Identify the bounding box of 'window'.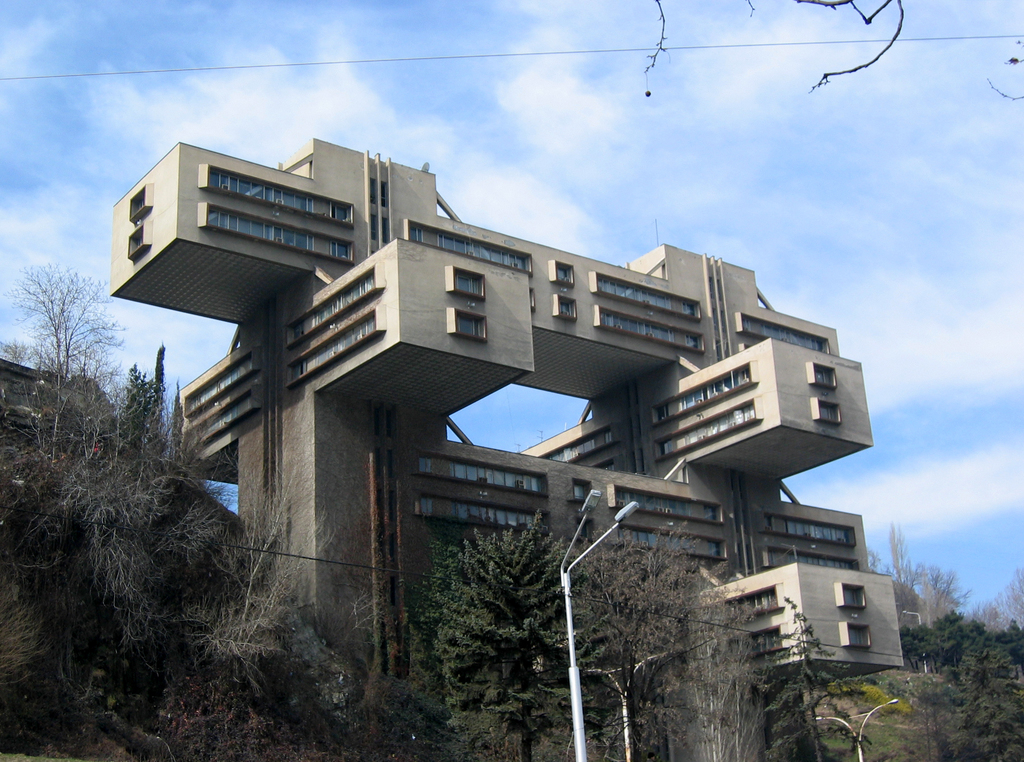
bbox=[285, 311, 383, 385].
